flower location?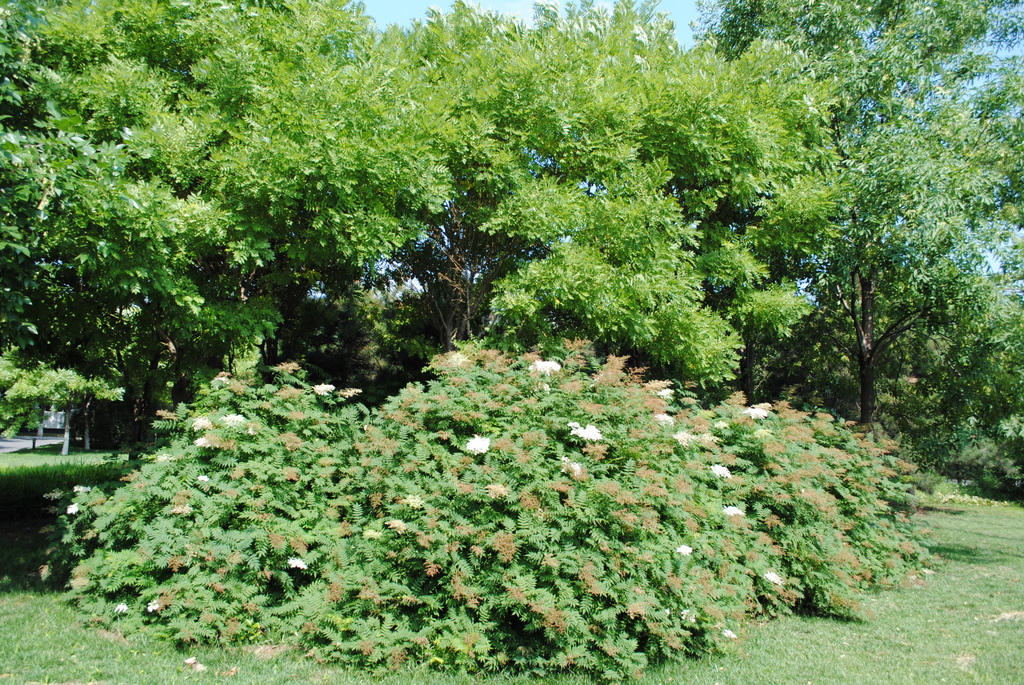
l=677, t=539, r=696, b=554
